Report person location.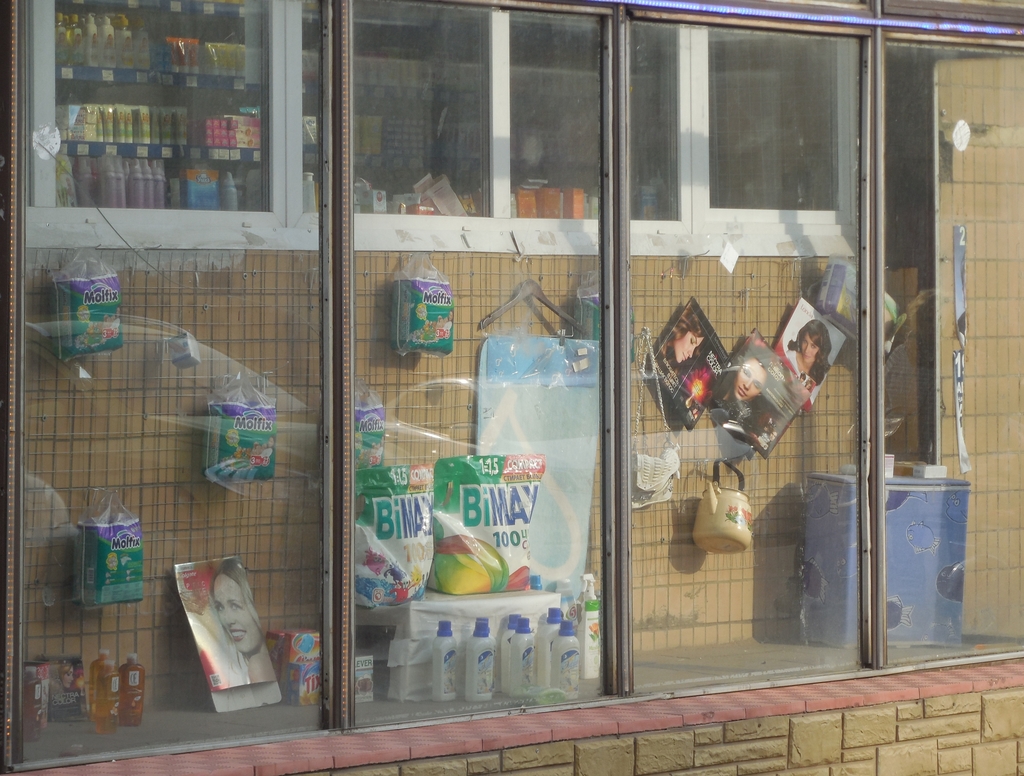
Report: region(207, 561, 281, 692).
